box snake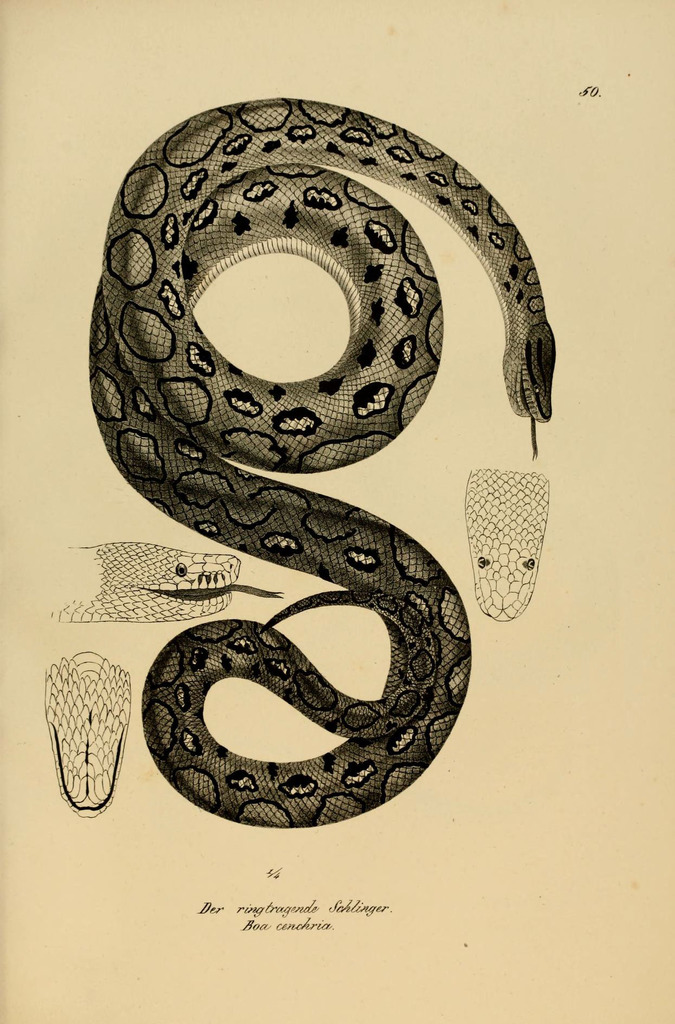
[left=84, top=90, right=558, bottom=858]
